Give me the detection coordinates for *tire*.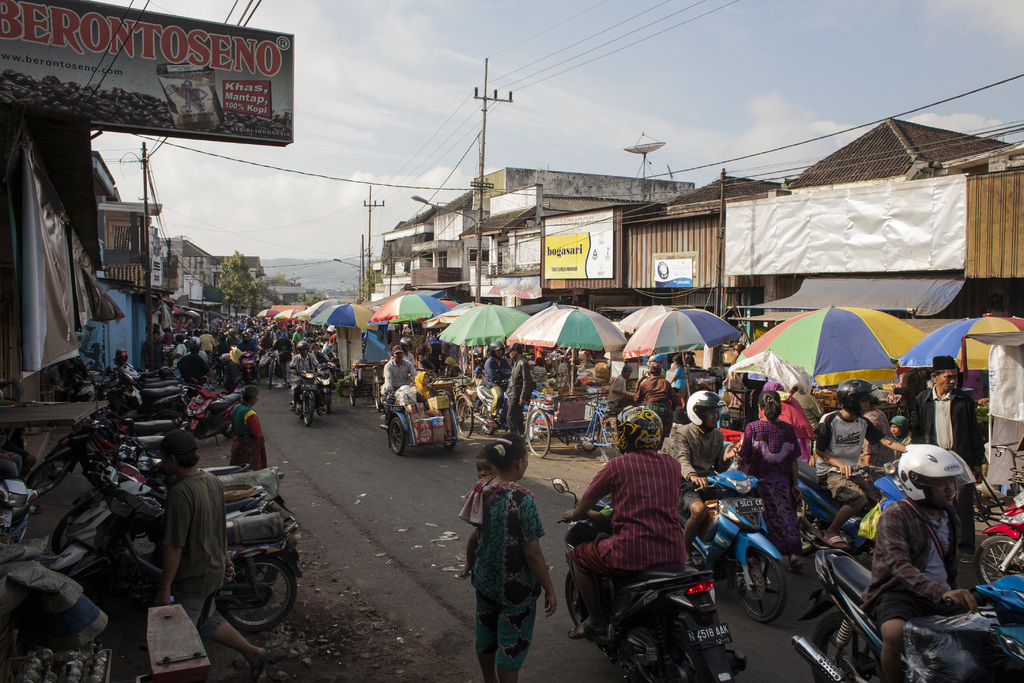
bbox=[796, 499, 825, 554].
